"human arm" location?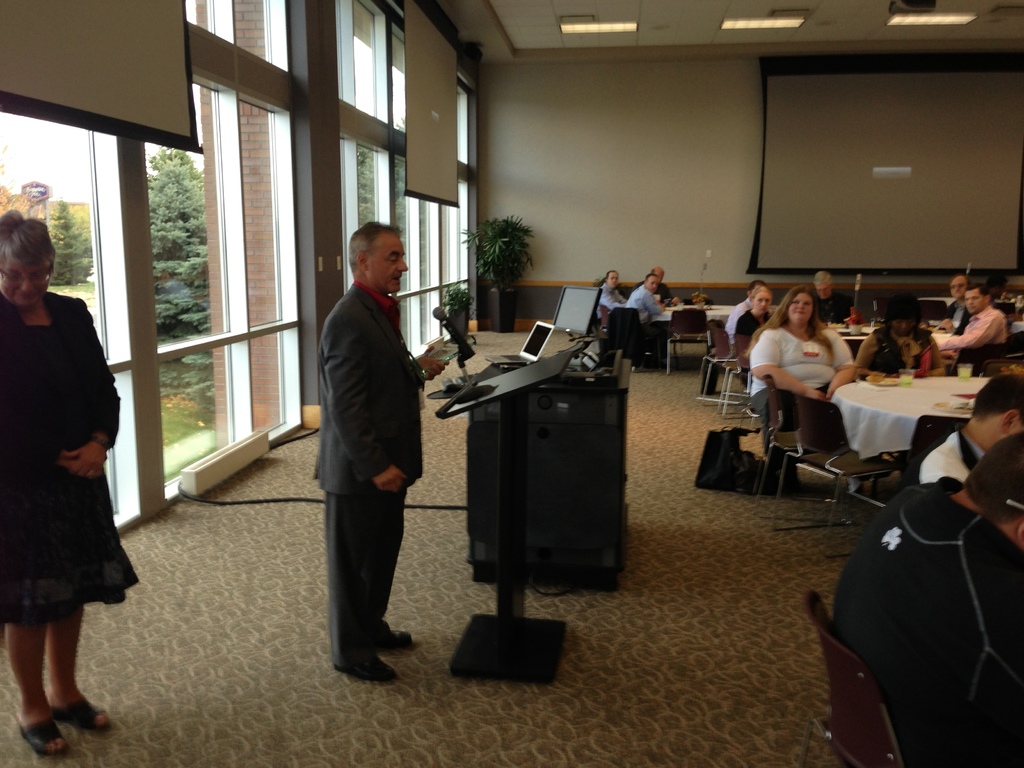
(left=740, top=324, right=829, bottom=403)
